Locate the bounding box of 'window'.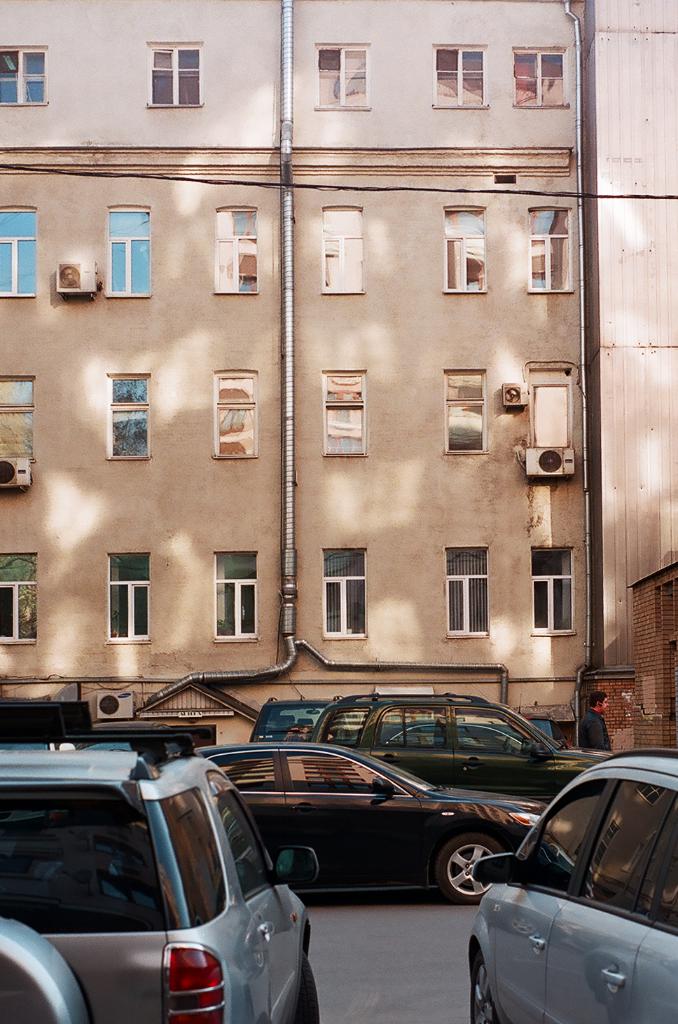
Bounding box: x1=531 y1=207 x2=578 y2=294.
